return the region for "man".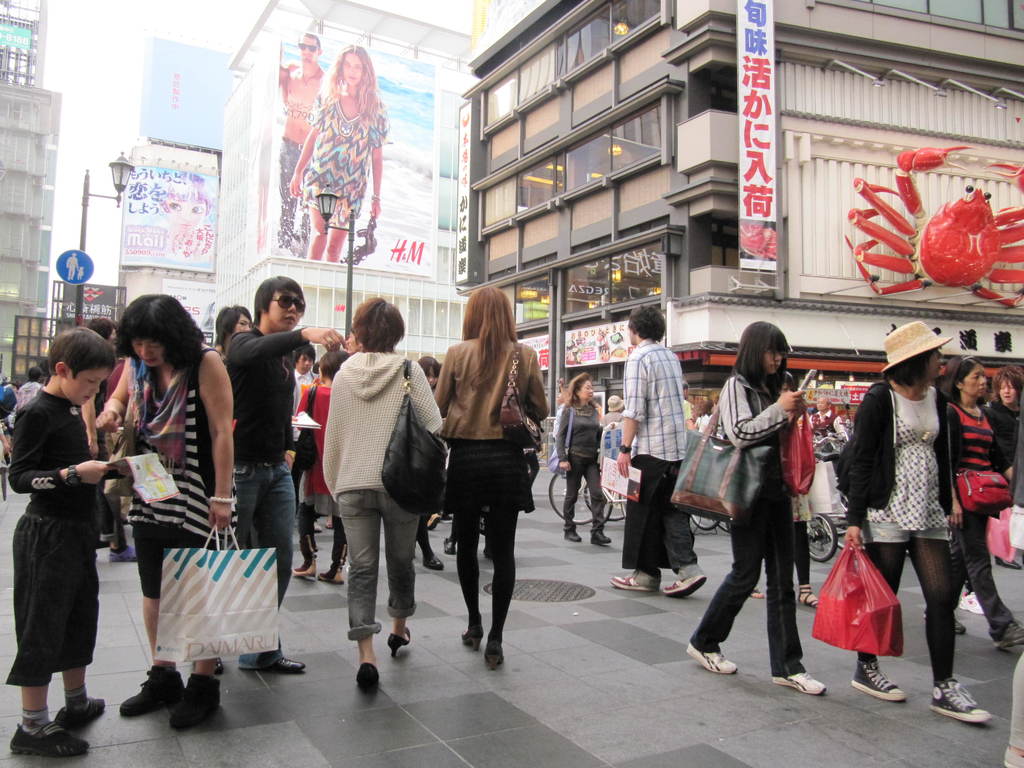
crop(808, 397, 847, 446).
